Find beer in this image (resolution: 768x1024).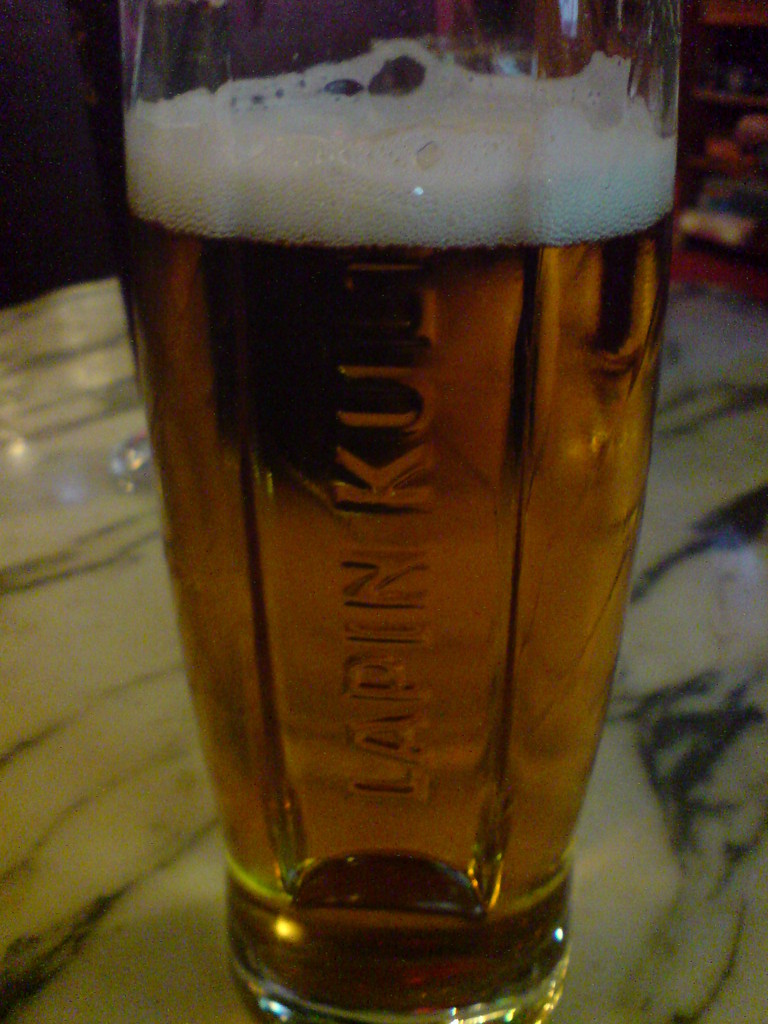
<bbox>97, 35, 692, 1021</bbox>.
